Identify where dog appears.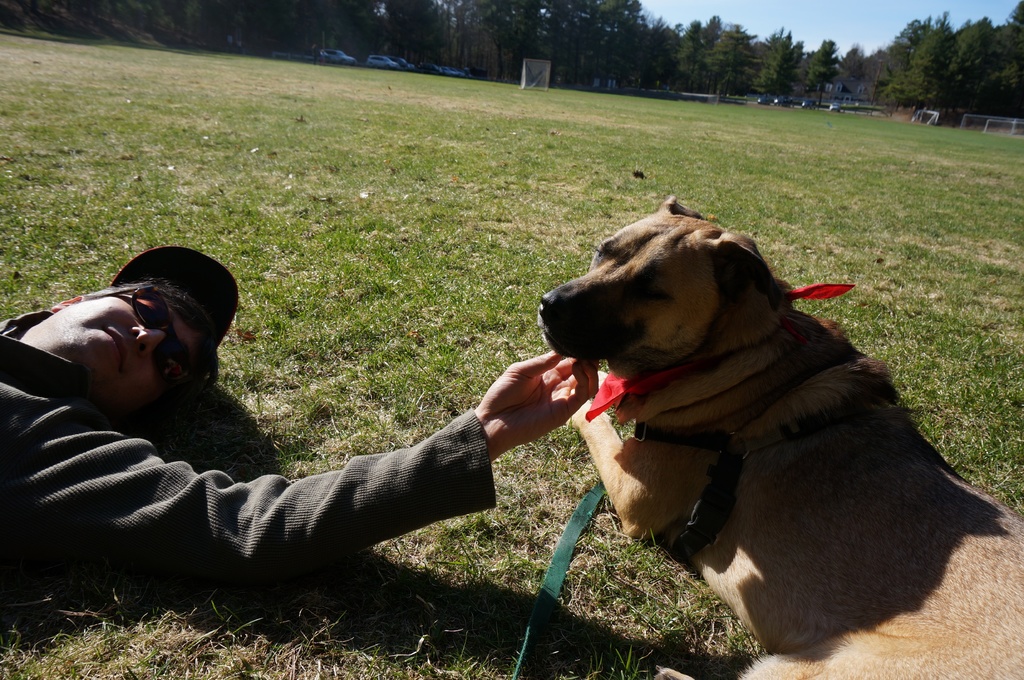
Appears at 536,198,1023,679.
